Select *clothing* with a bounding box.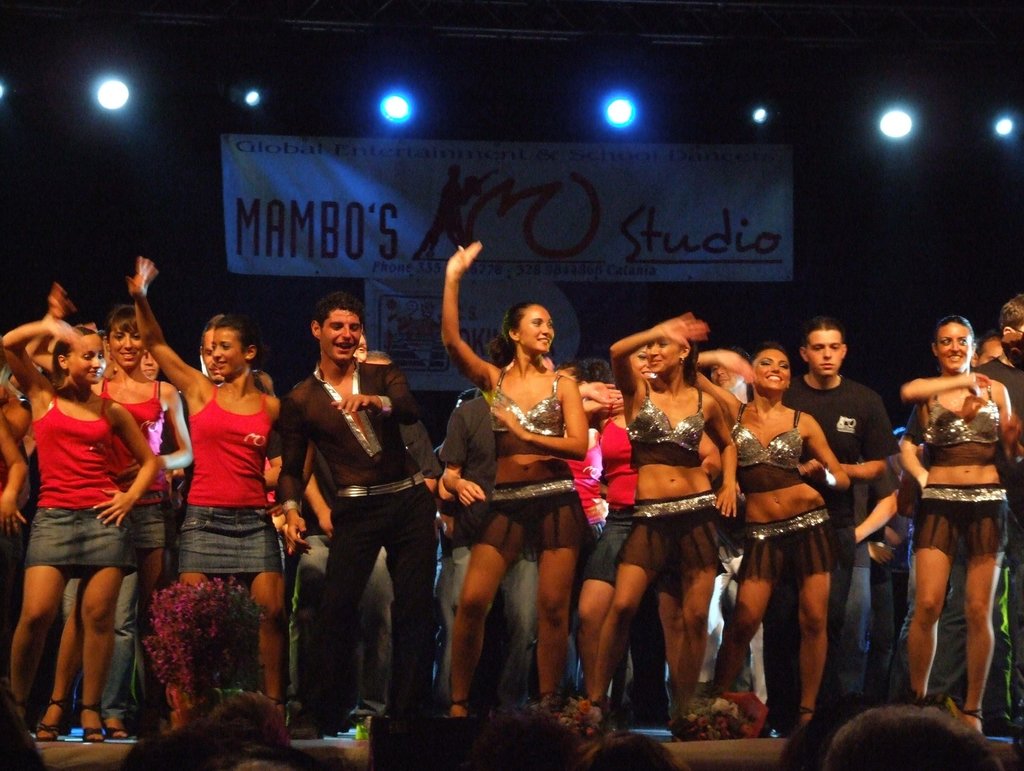
region(276, 353, 436, 754).
